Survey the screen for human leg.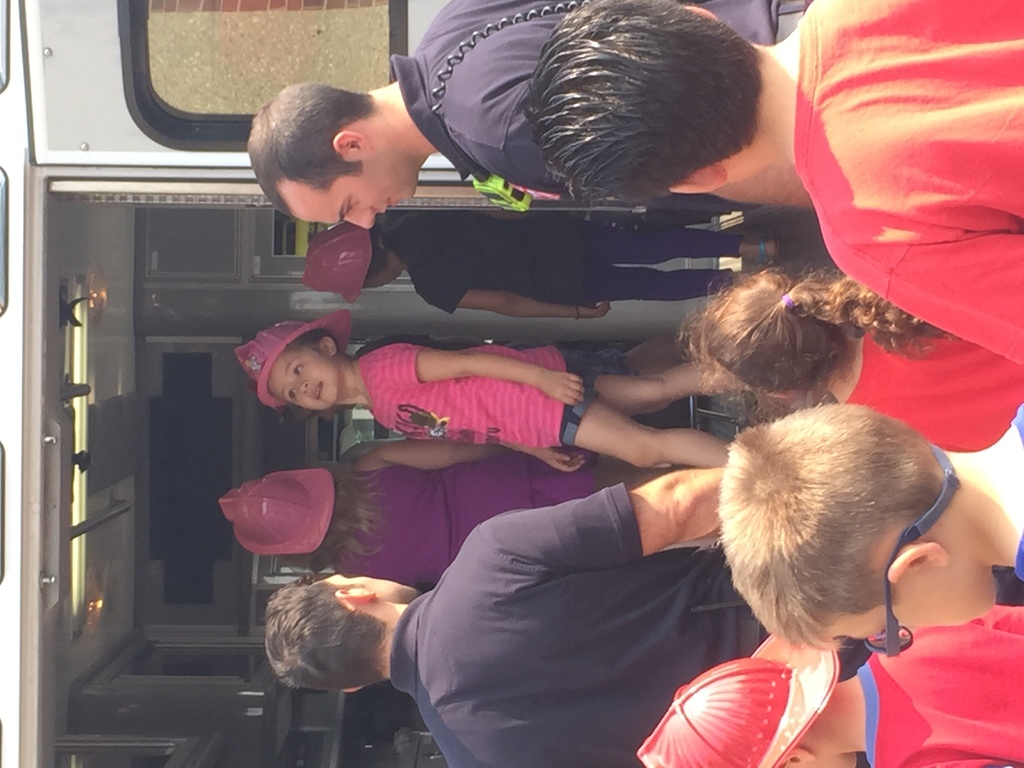
Survey found: Rect(528, 363, 726, 470).
